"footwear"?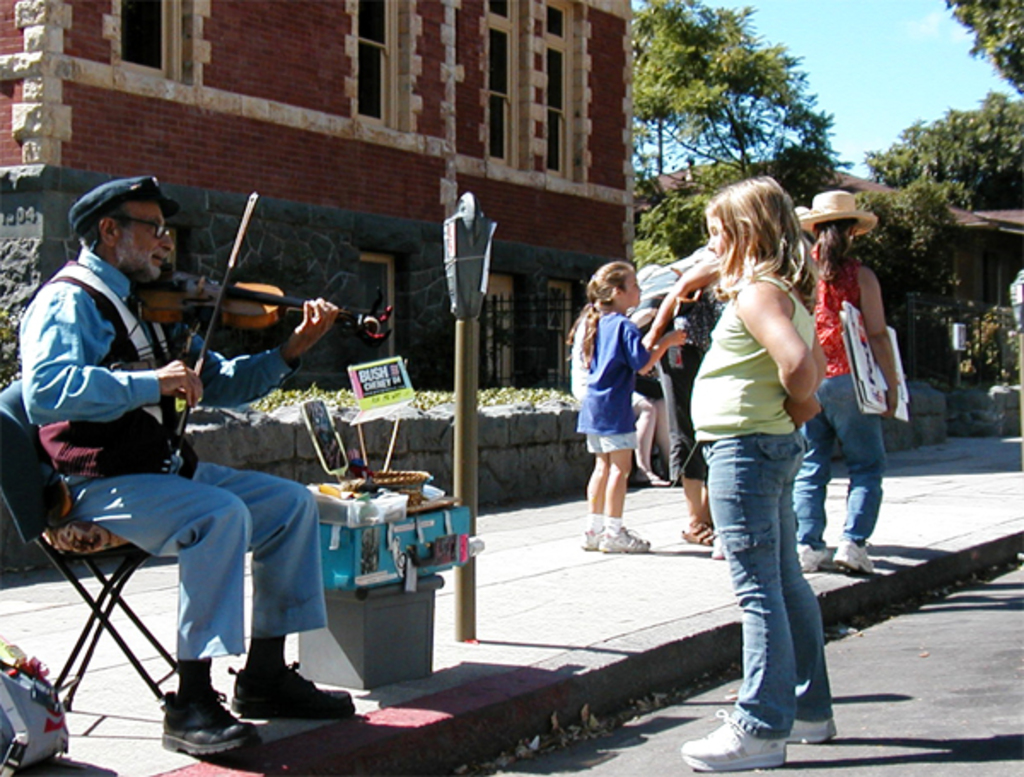
box=[229, 663, 364, 722]
